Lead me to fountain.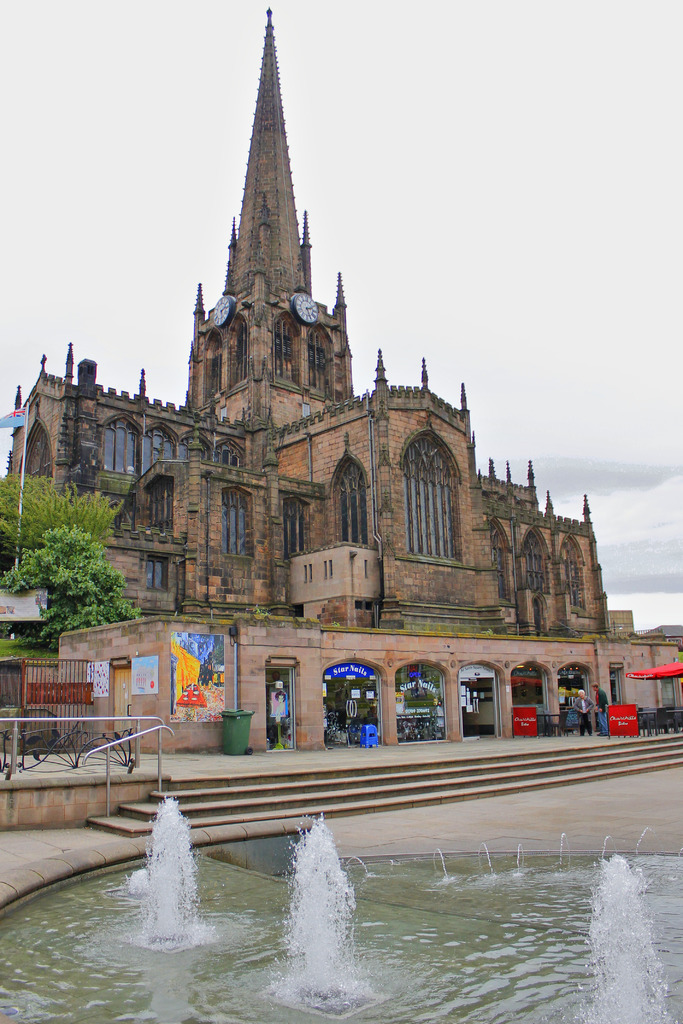
Lead to {"left": 567, "top": 856, "right": 673, "bottom": 1023}.
